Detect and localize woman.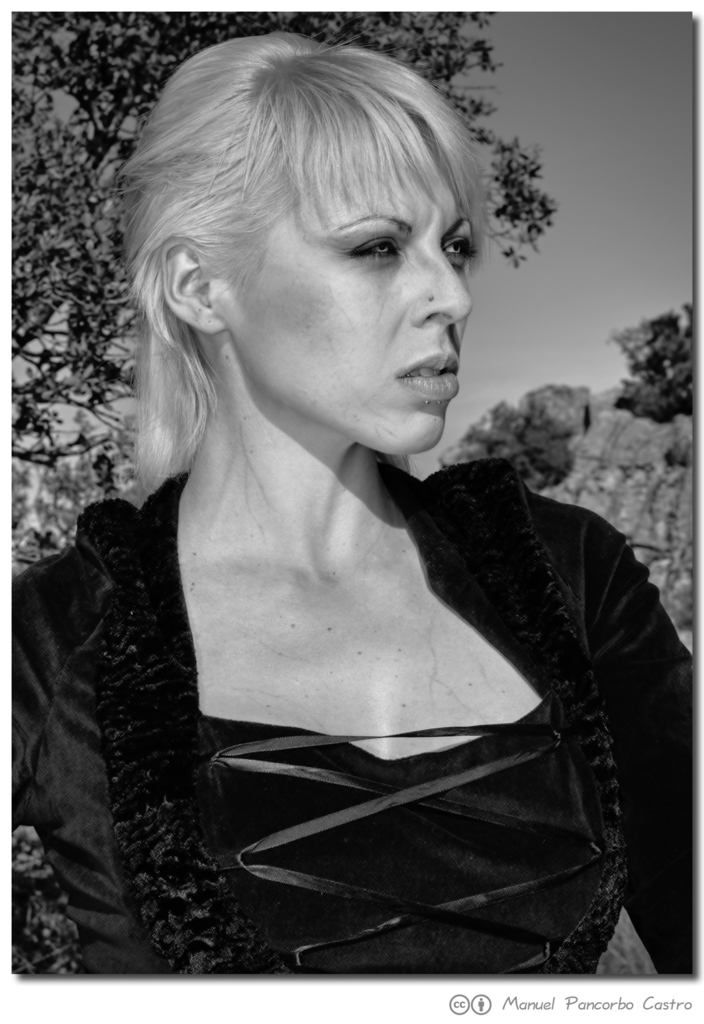
Localized at crop(33, 72, 693, 974).
